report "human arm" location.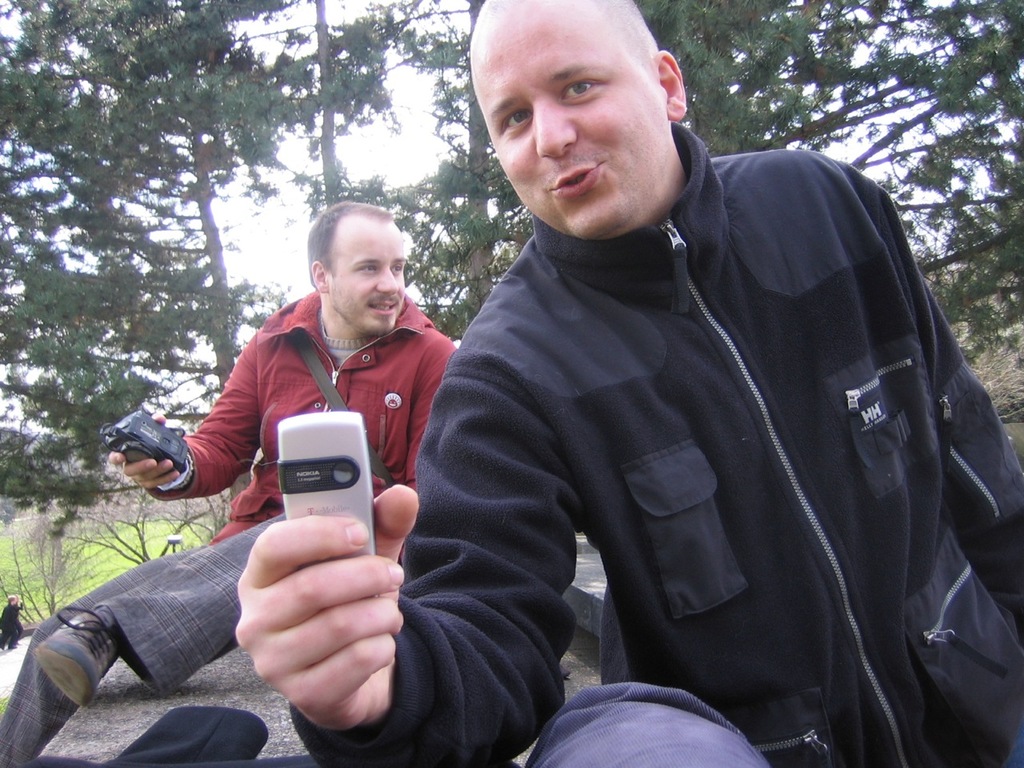
Report: bbox=[232, 374, 574, 737].
